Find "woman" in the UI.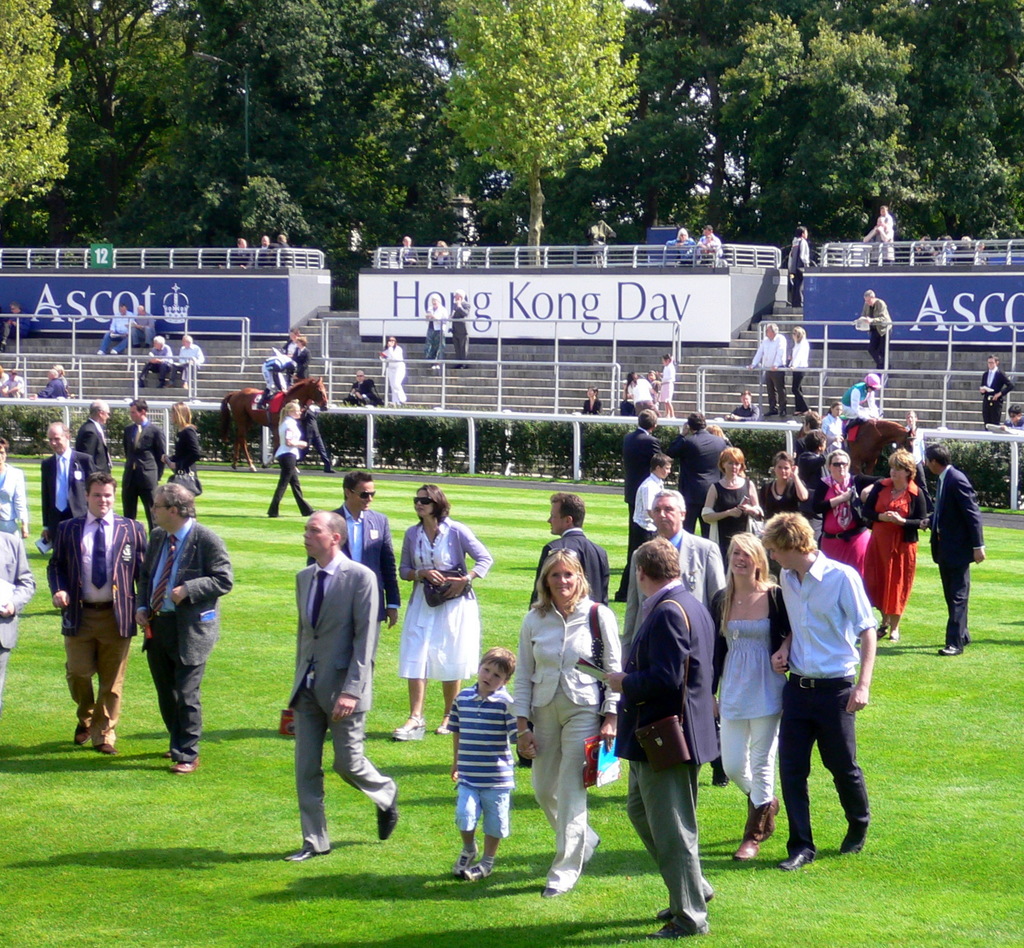
UI element at region(758, 459, 806, 585).
